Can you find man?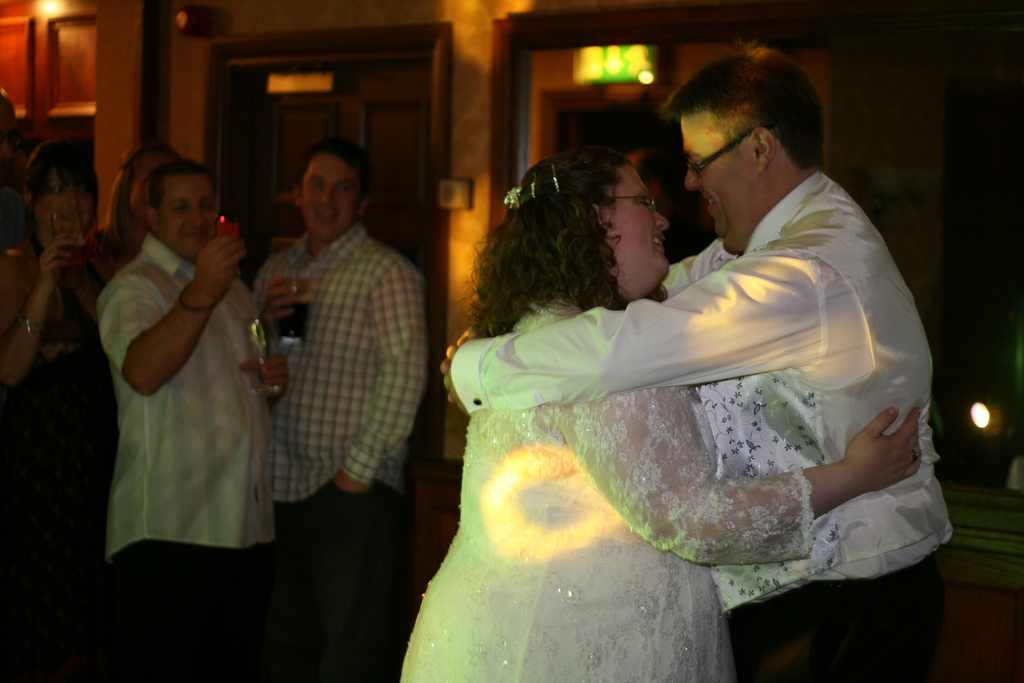
Yes, bounding box: [x1=240, y1=135, x2=438, y2=616].
